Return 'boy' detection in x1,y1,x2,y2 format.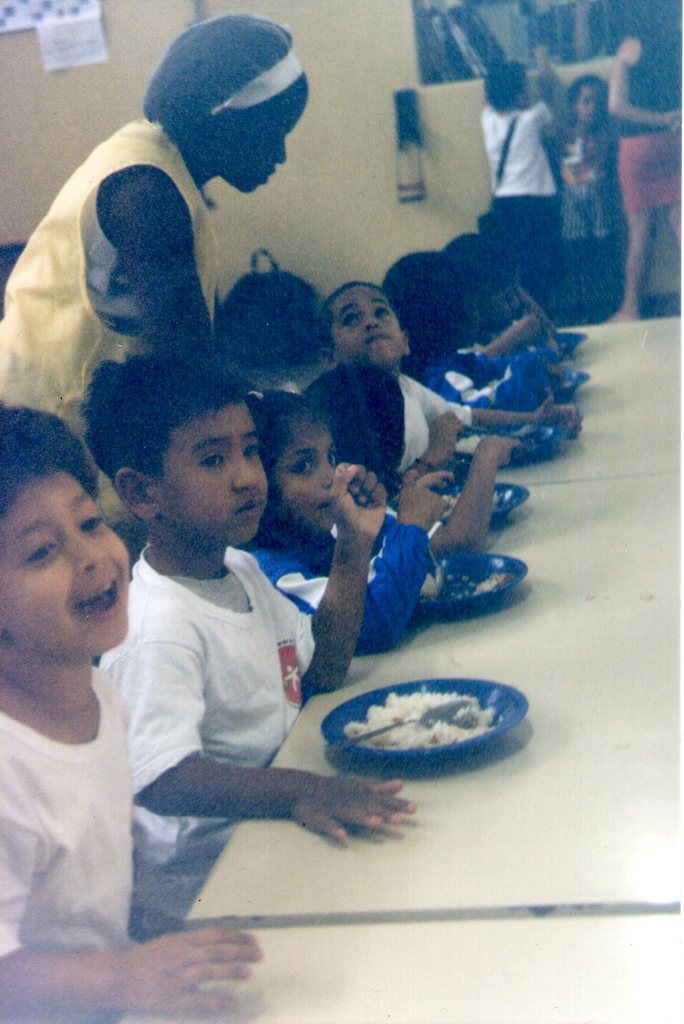
321,278,582,477.
